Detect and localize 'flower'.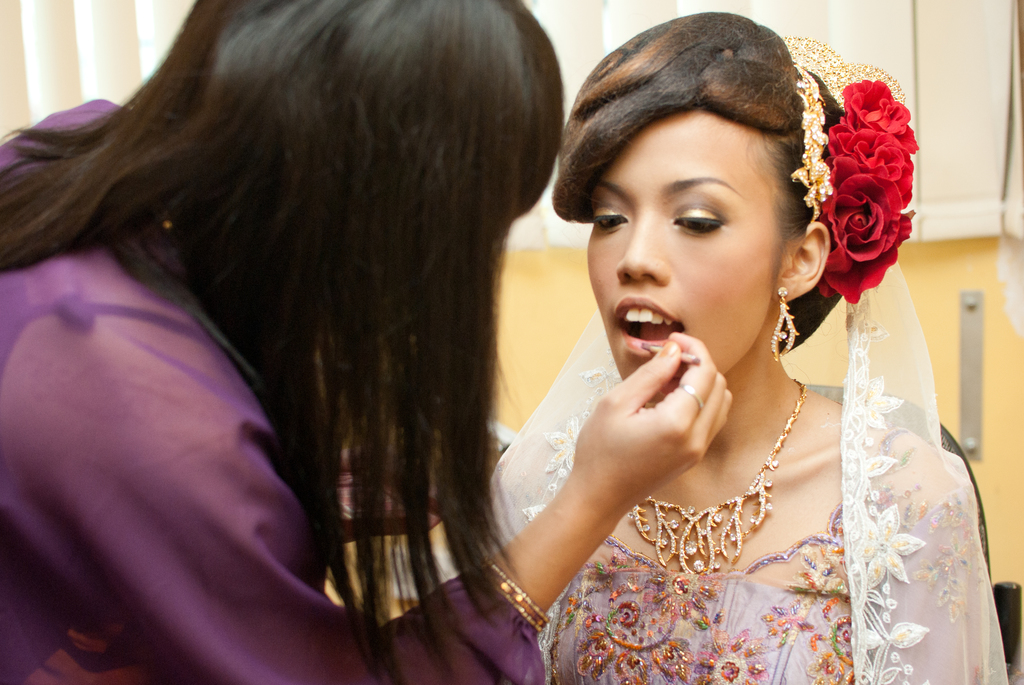
Localized at (794,81,915,304).
